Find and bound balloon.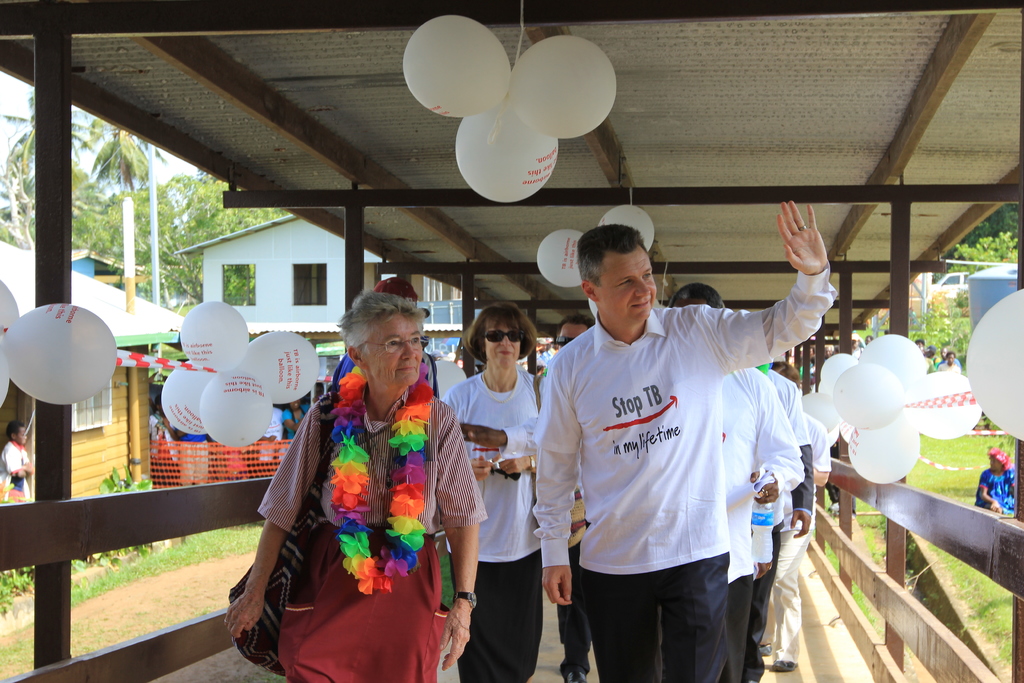
Bound: detection(828, 423, 835, 445).
